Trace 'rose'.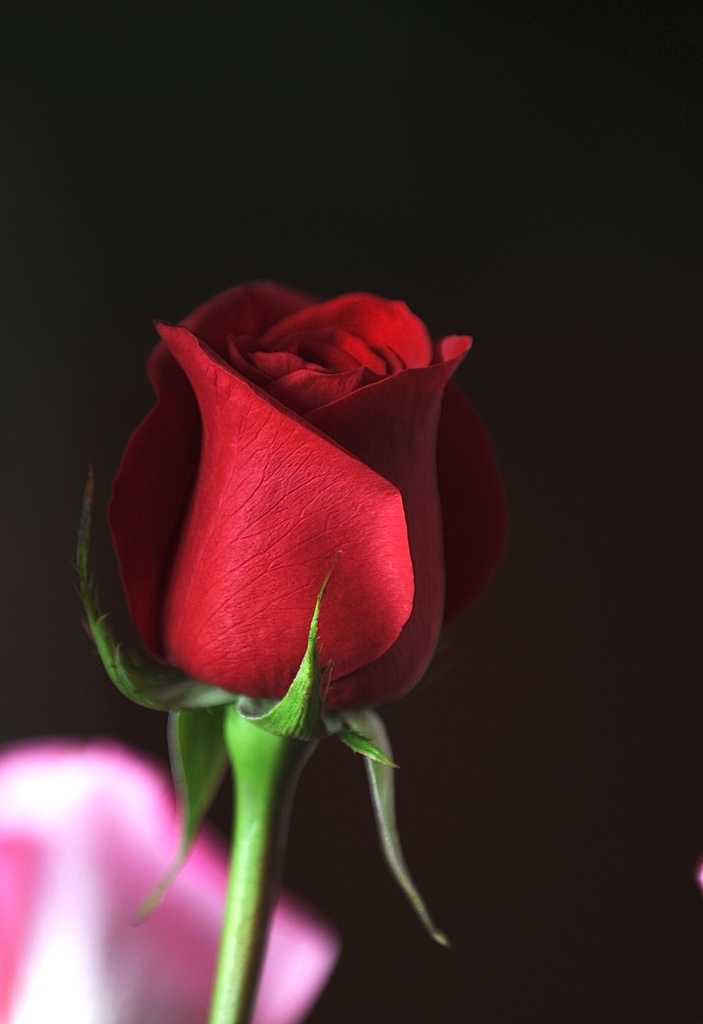
Traced to {"x1": 99, "y1": 281, "x2": 508, "y2": 713}.
